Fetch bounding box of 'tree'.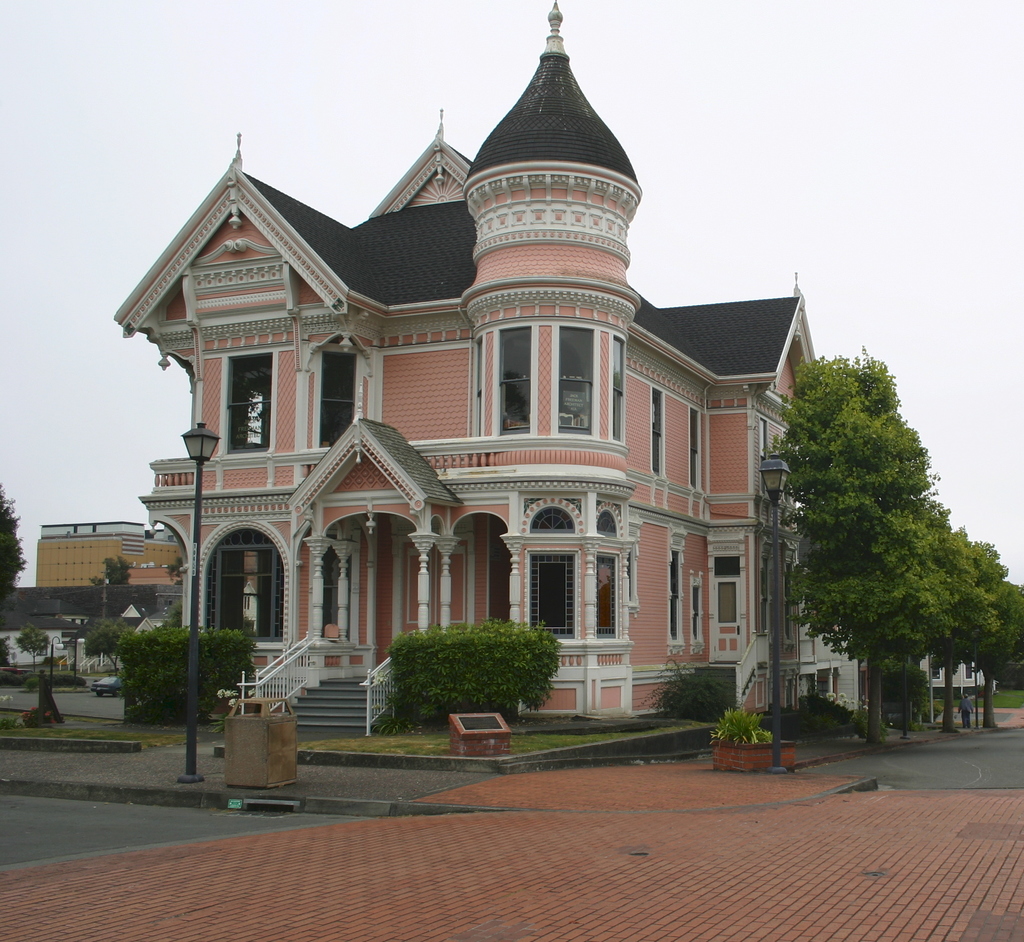
Bbox: l=87, t=554, r=132, b=584.
